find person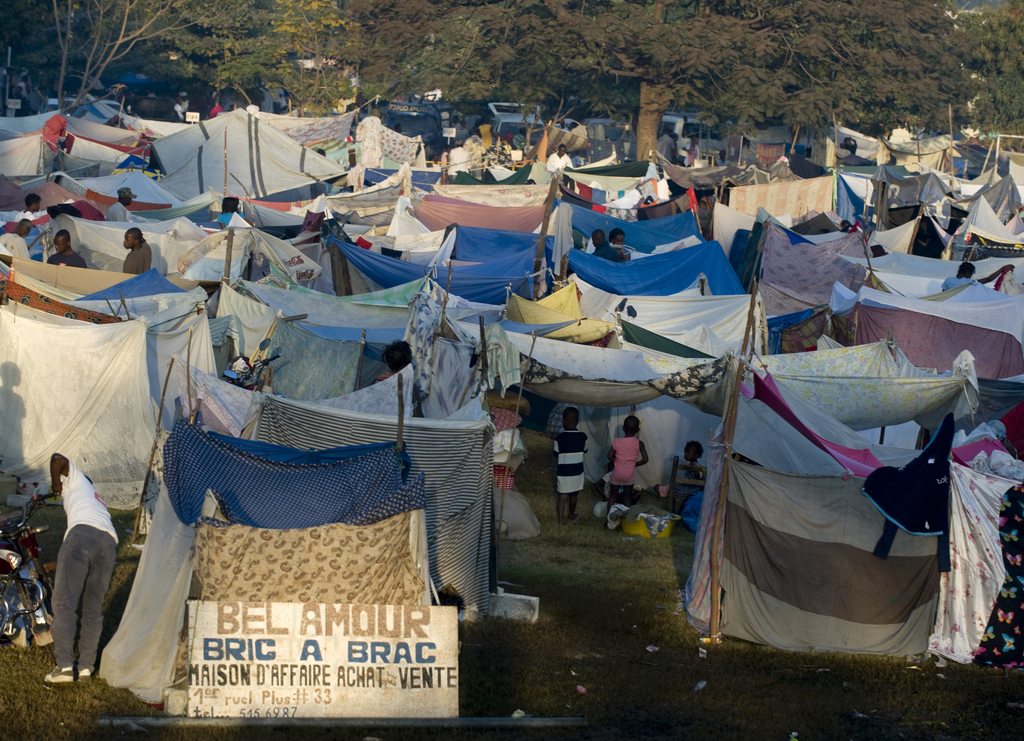
28:433:117:704
